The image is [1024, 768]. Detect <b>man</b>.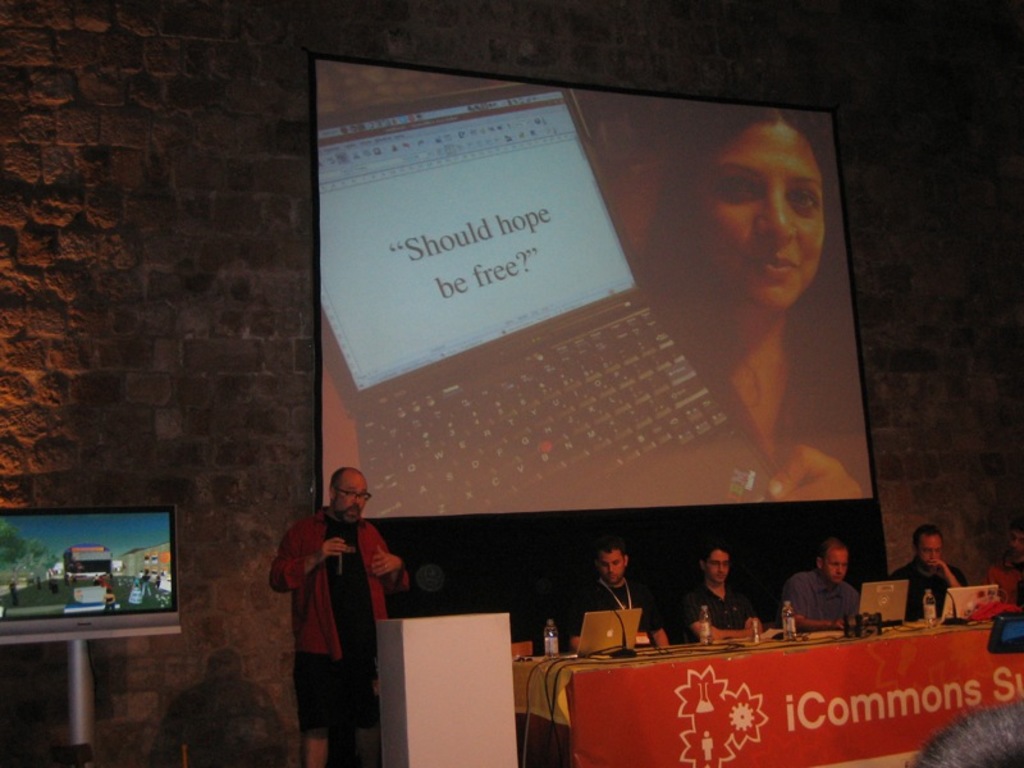
Detection: bbox=[265, 467, 410, 767].
